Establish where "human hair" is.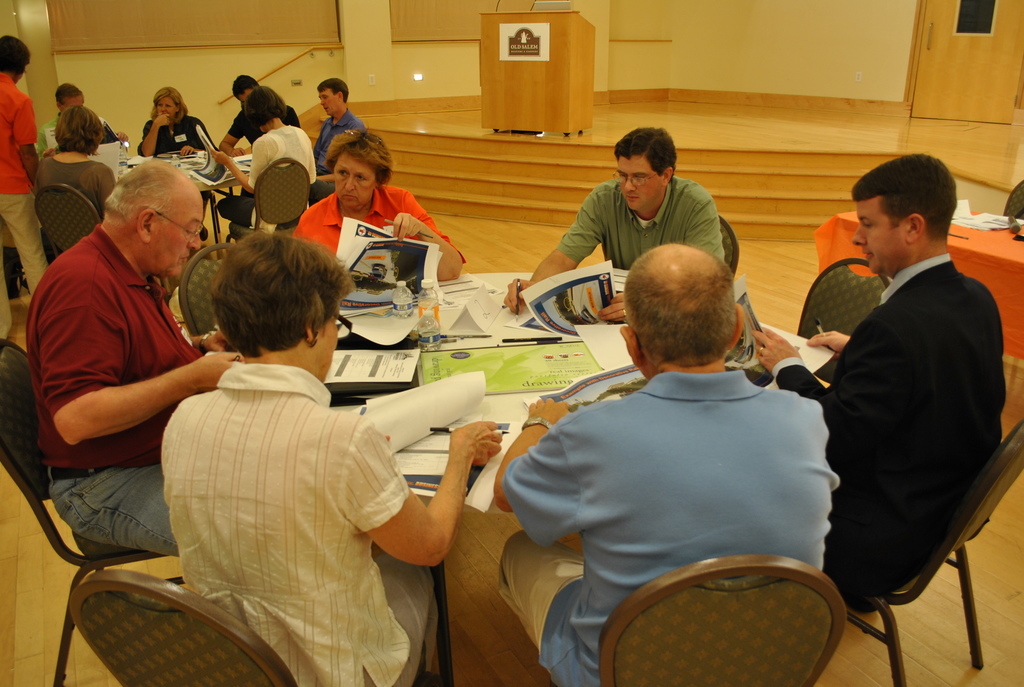
Established at (x1=211, y1=236, x2=353, y2=354).
